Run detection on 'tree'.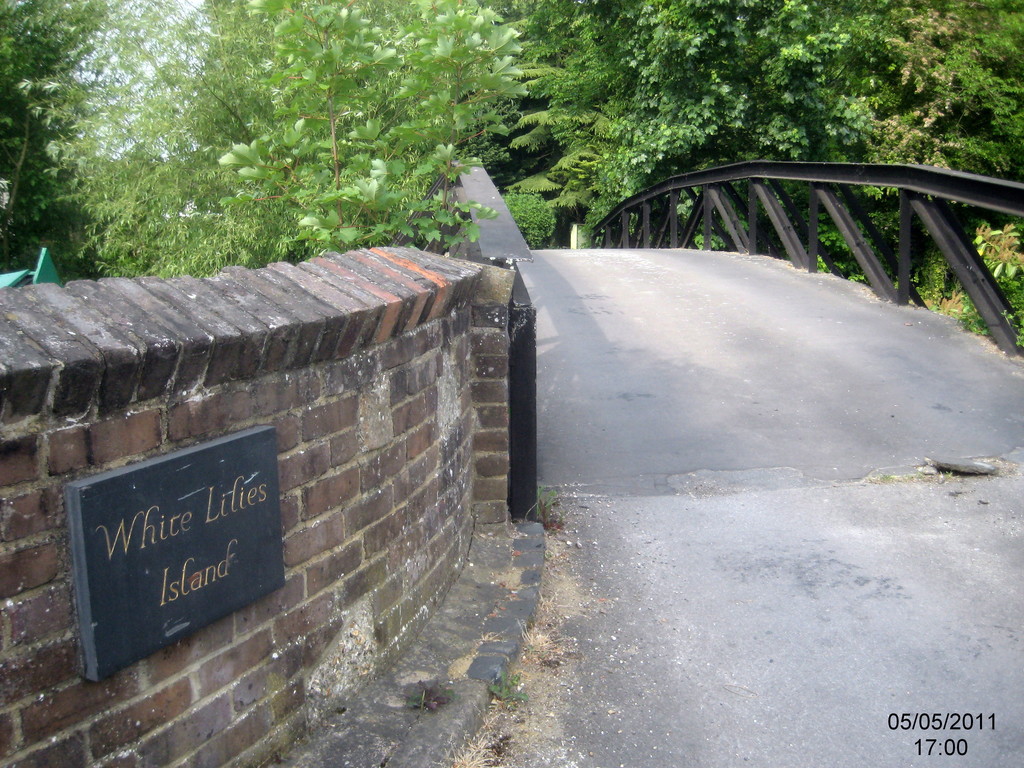
Result: 65 0 524 275.
